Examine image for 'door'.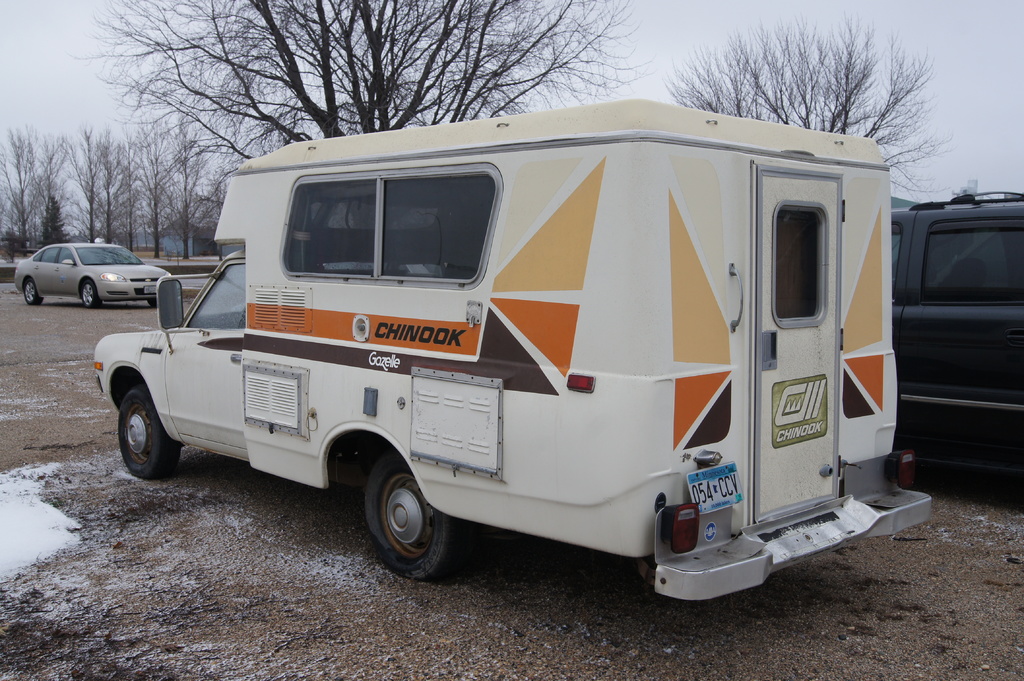
Examination result: (166, 261, 248, 449).
